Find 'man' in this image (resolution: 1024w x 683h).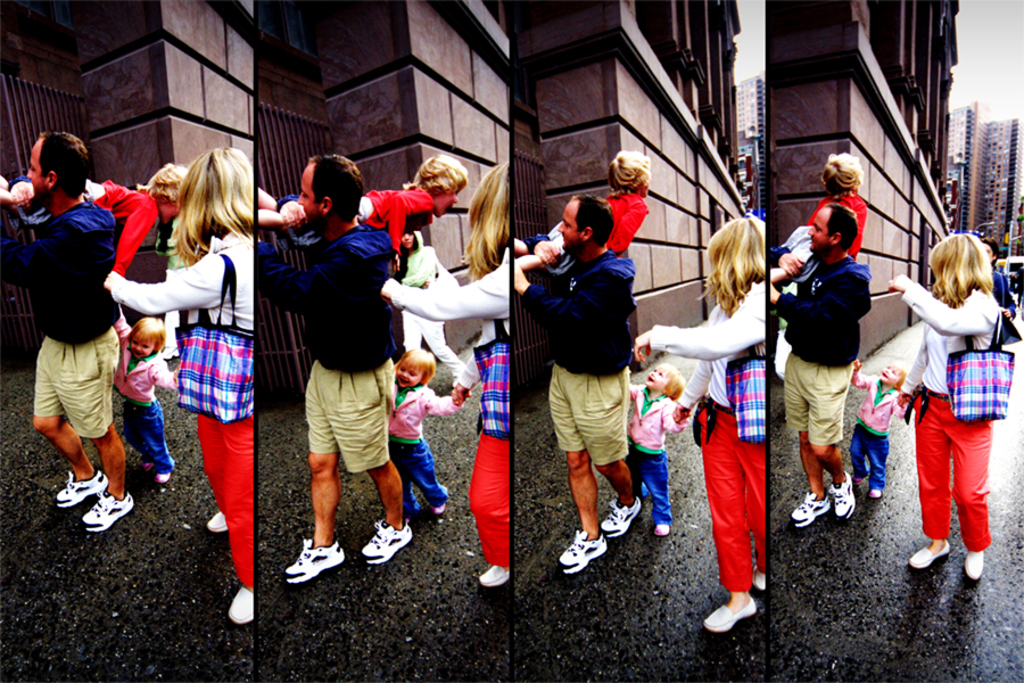
locate(511, 195, 646, 574).
